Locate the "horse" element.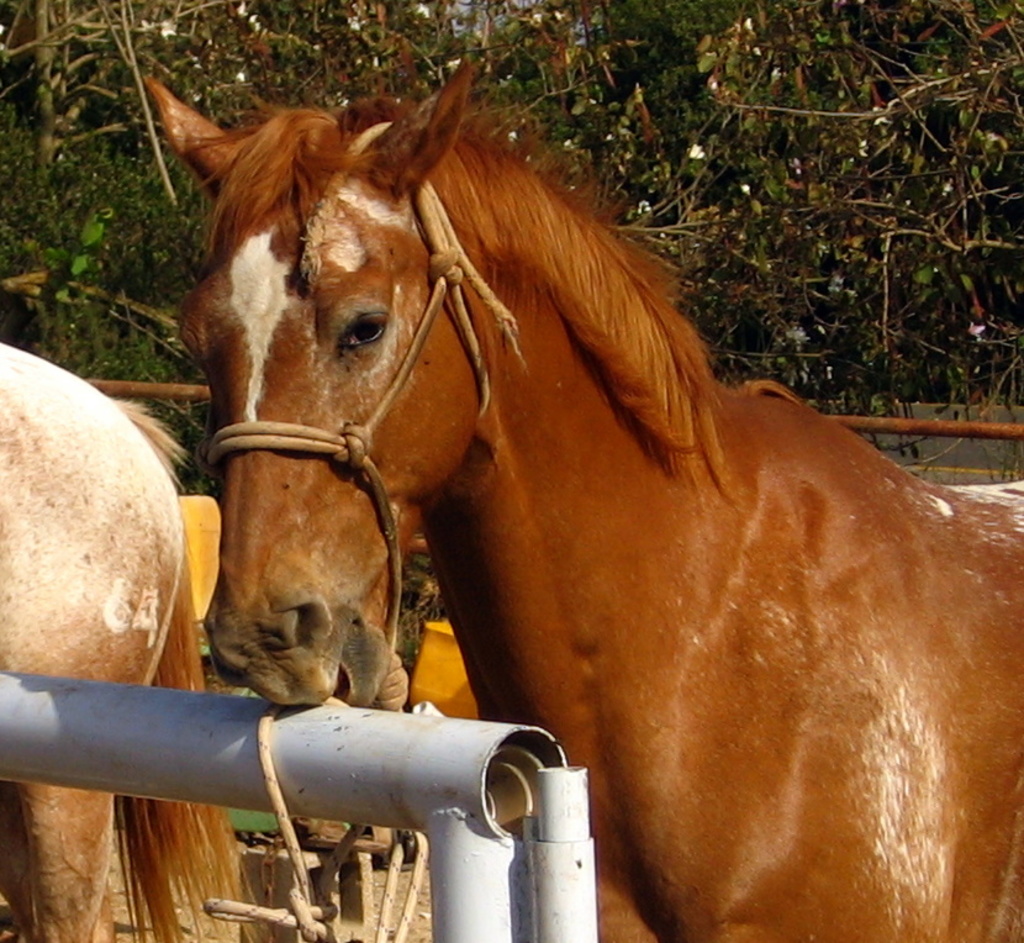
Element bbox: box(0, 337, 250, 942).
